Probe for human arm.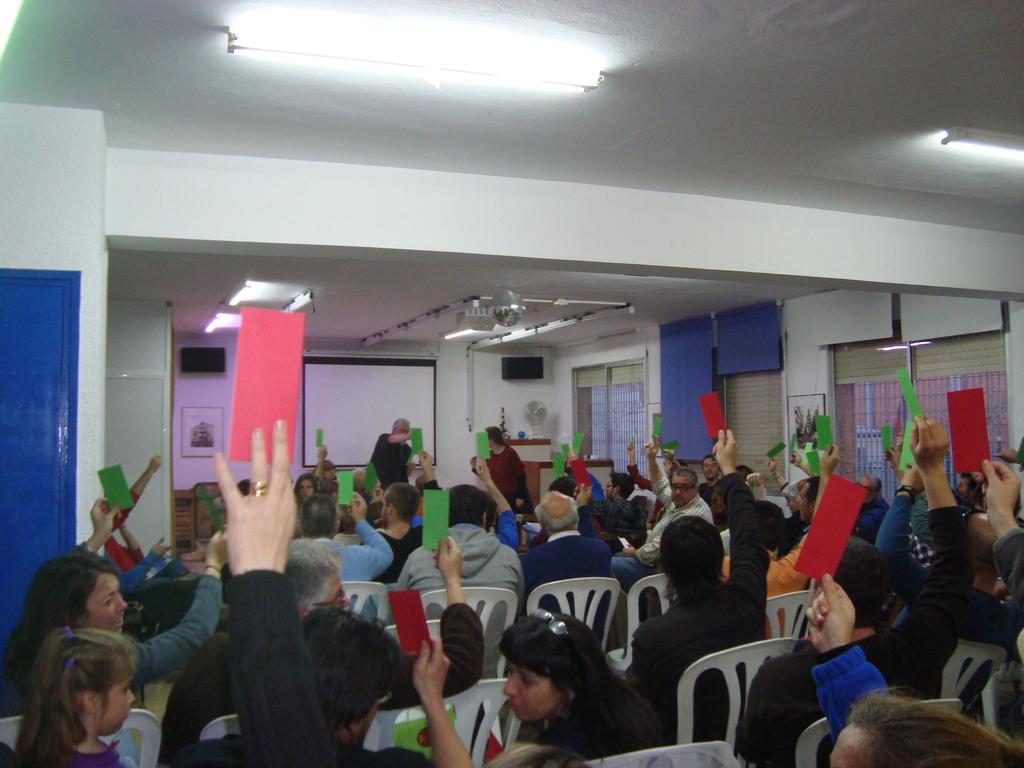
Probe result: [712, 426, 768, 616].
